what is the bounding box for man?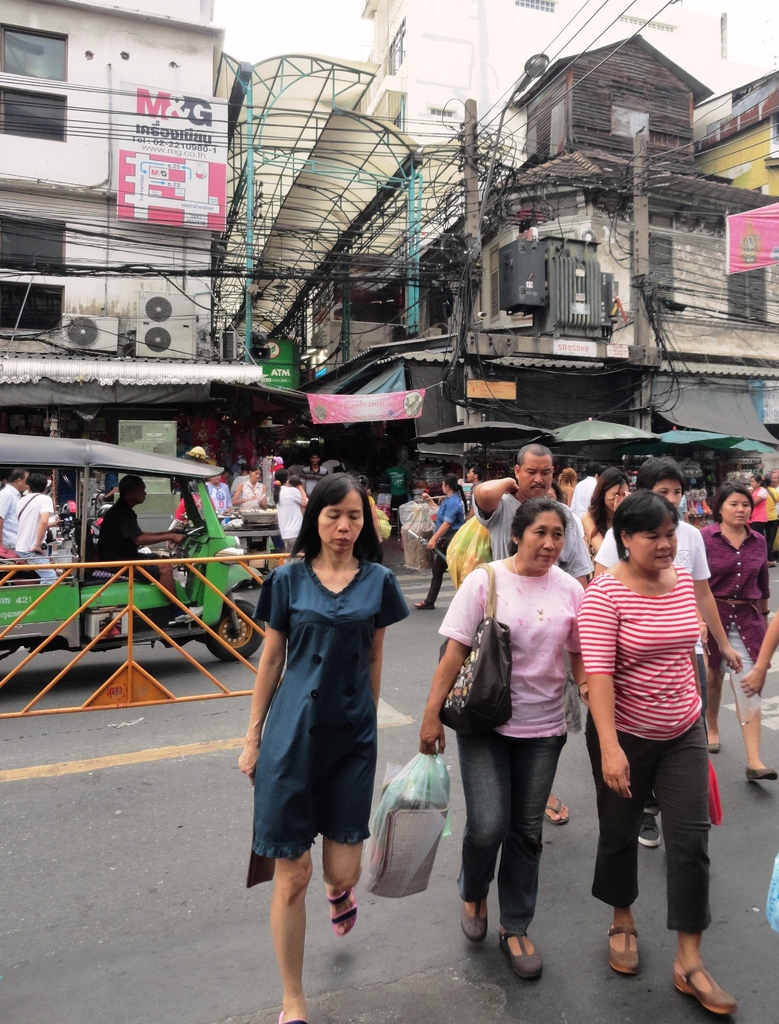
crop(300, 451, 329, 502).
